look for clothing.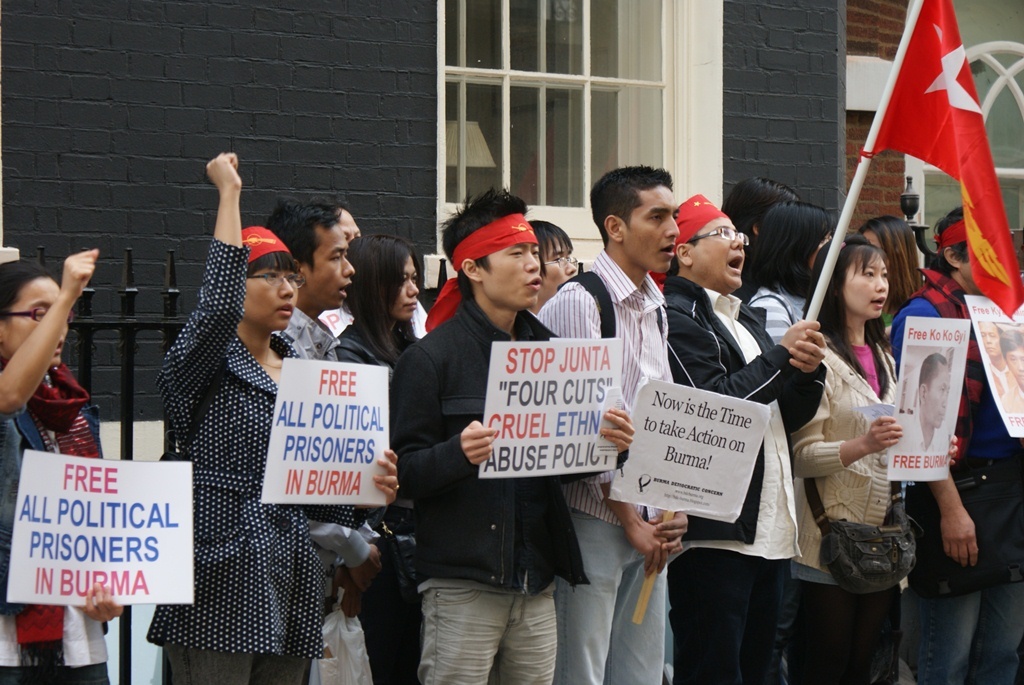
Found: <bbox>330, 318, 430, 683</bbox>.
